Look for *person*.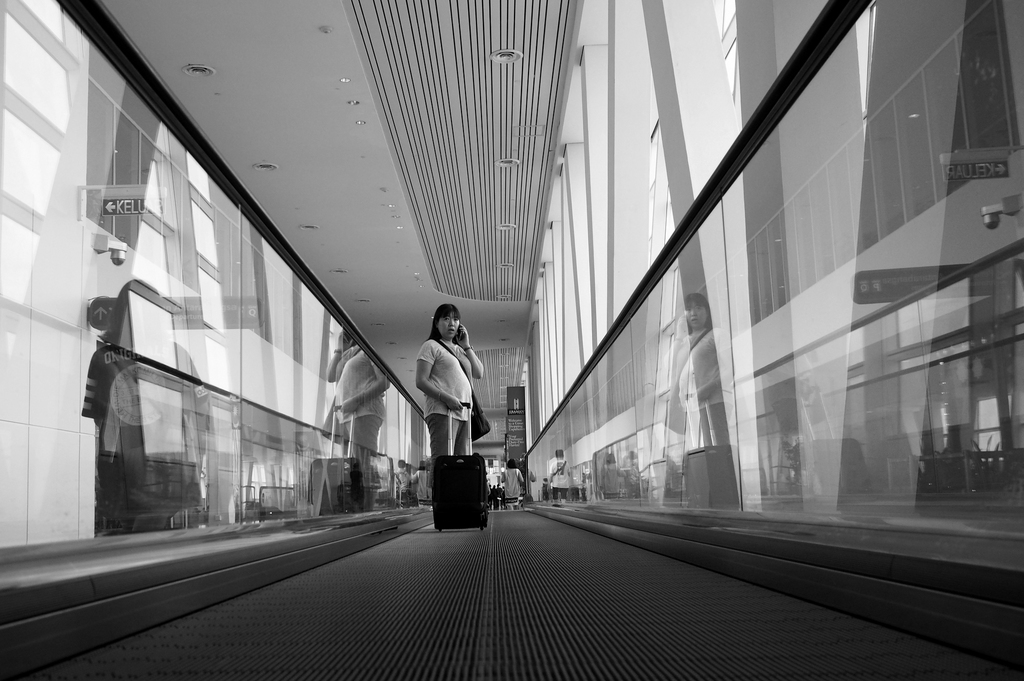
Found: box(500, 460, 524, 509).
